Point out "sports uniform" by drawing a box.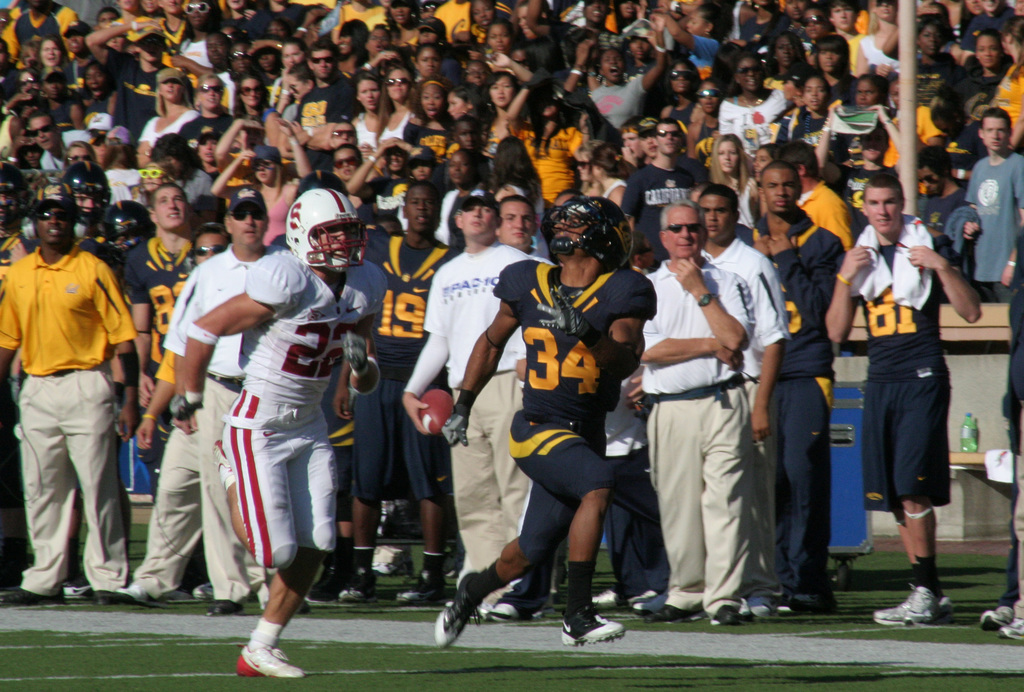
crop(836, 215, 952, 510).
